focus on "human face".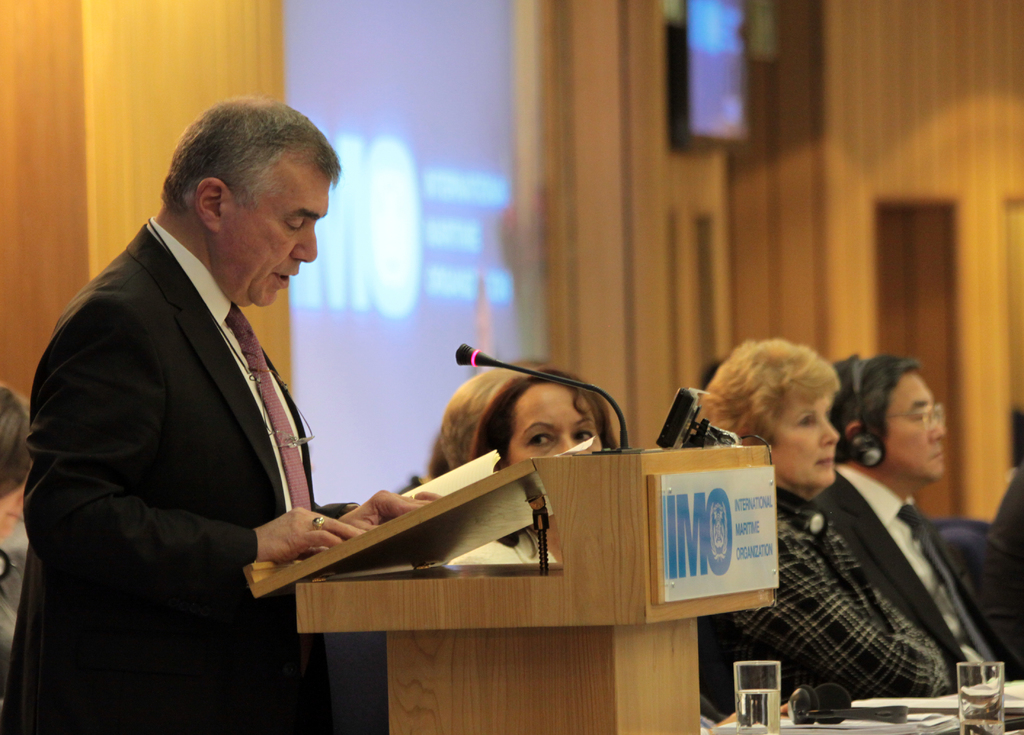
Focused at 217 145 328 304.
